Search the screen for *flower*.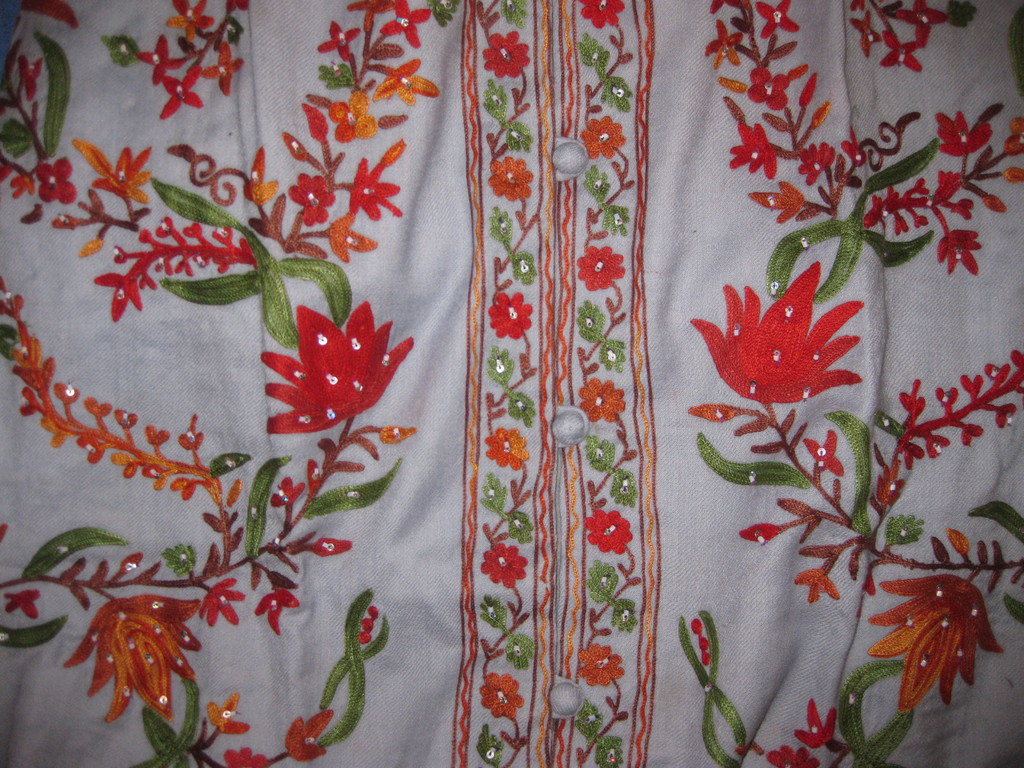
Found at <box>225,744,267,767</box>.
